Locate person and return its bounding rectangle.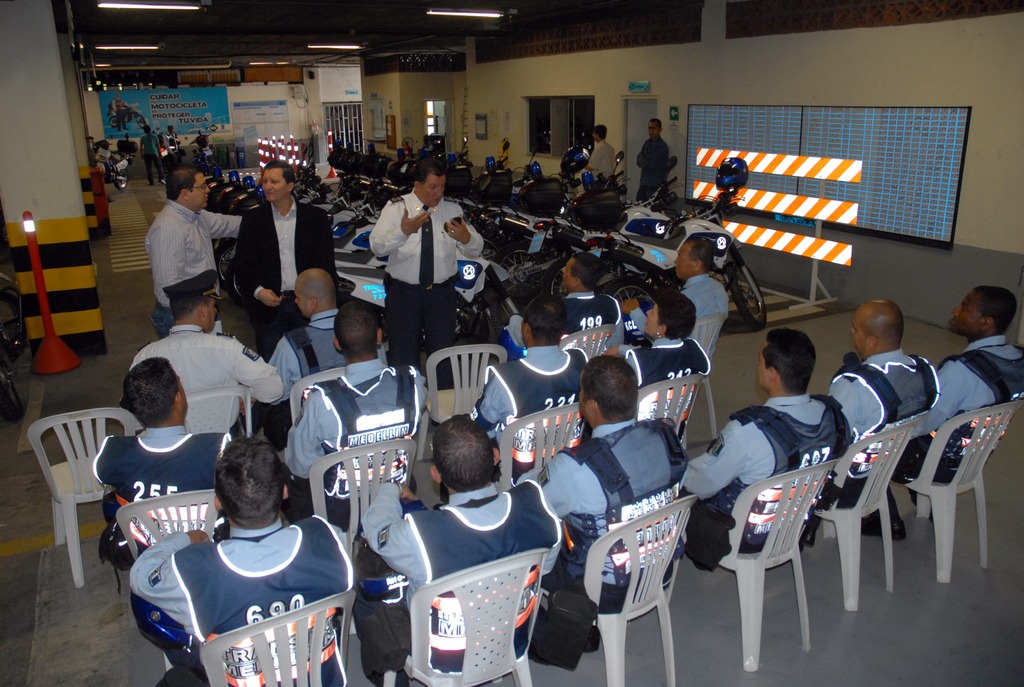
632 113 670 200.
